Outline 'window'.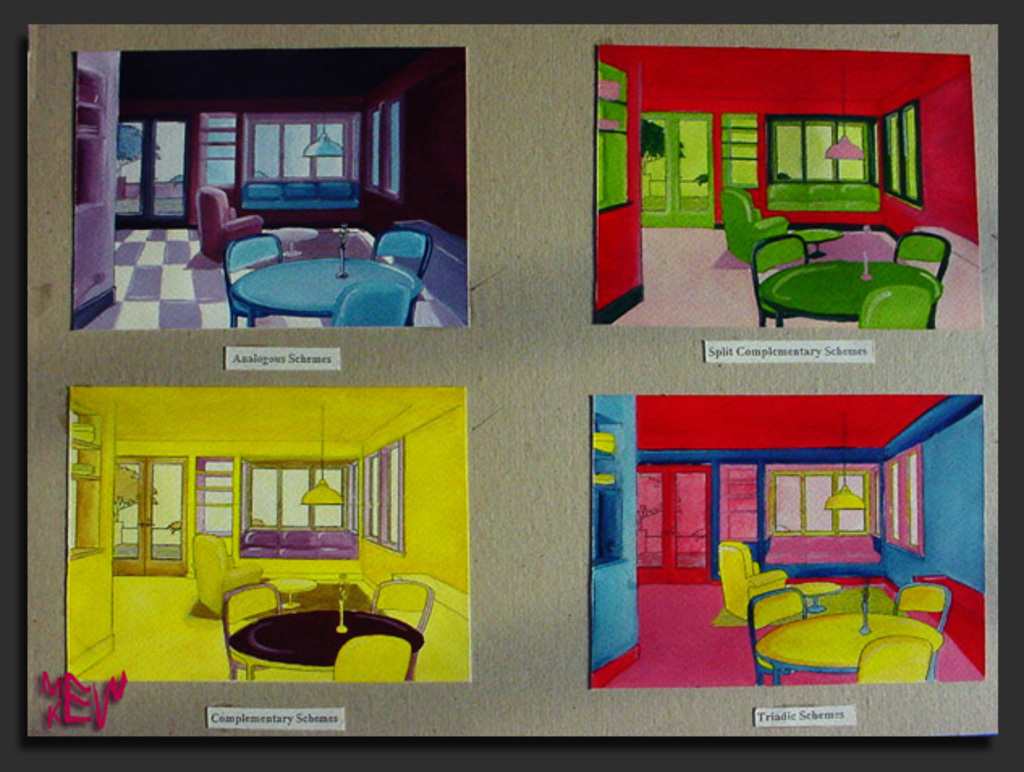
Outline: region(246, 458, 341, 526).
